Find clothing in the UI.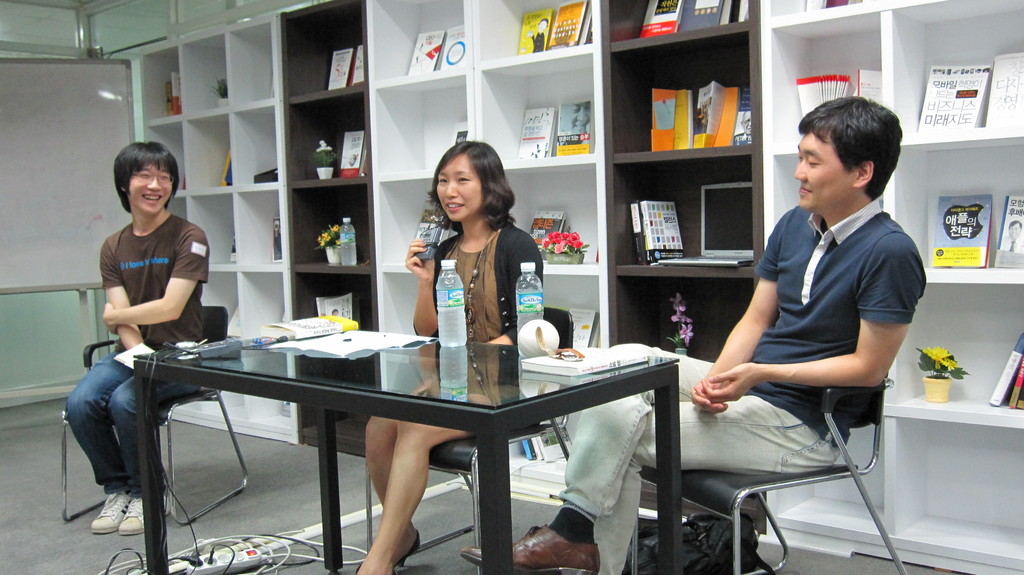
UI element at 1001,235,1023,253.
